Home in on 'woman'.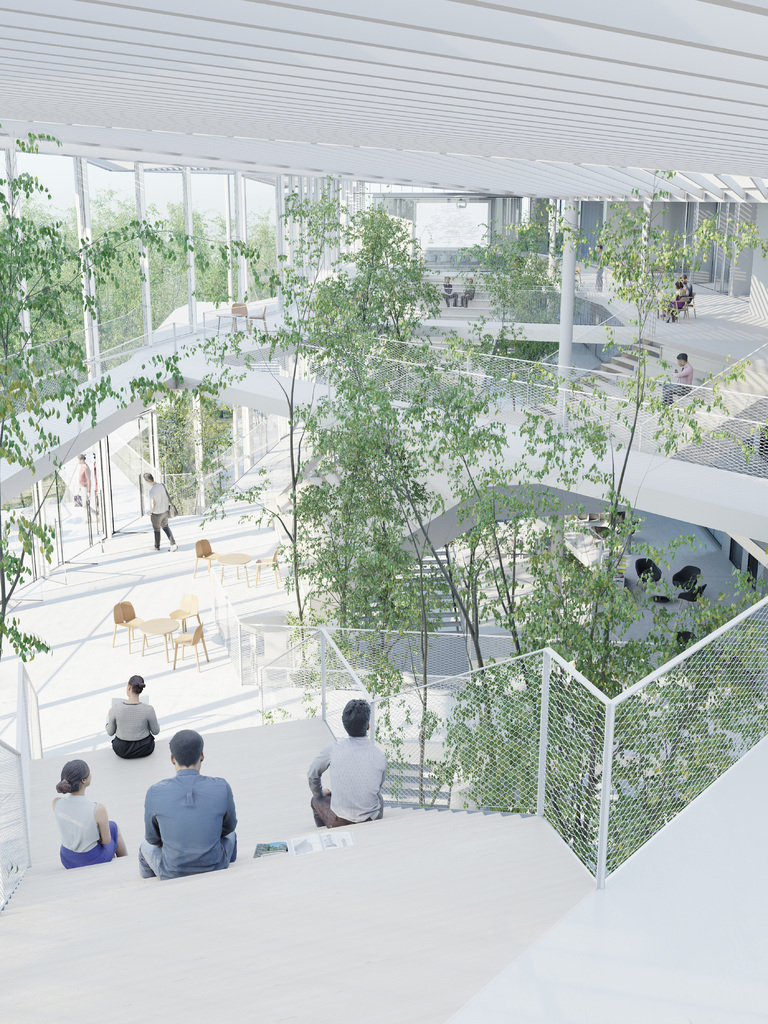
Homed in at 52:756:127:874.
